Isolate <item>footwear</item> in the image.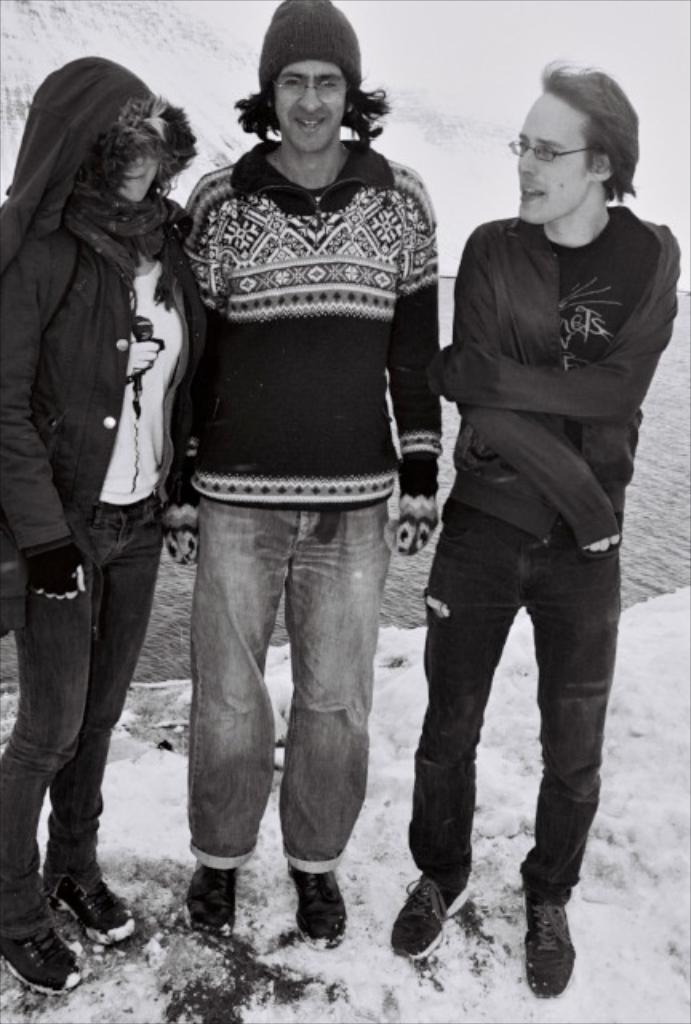
Isolated region: left=186, top=858, right=235, bottom=947.
